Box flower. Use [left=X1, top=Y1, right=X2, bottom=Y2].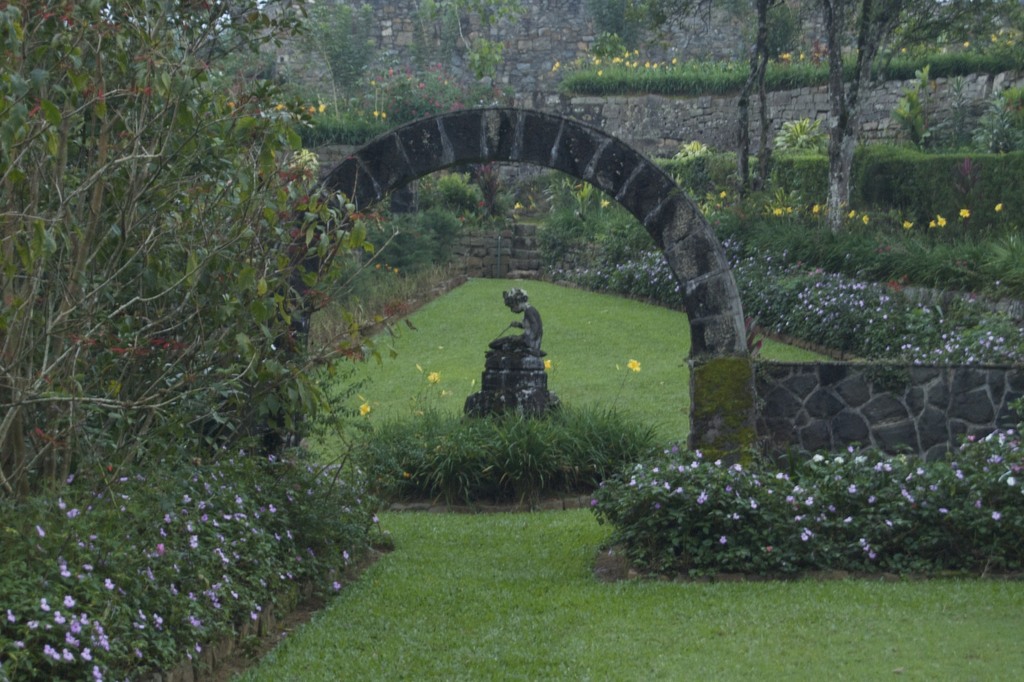
[left=845, top=208, right=856, bottom=219].
